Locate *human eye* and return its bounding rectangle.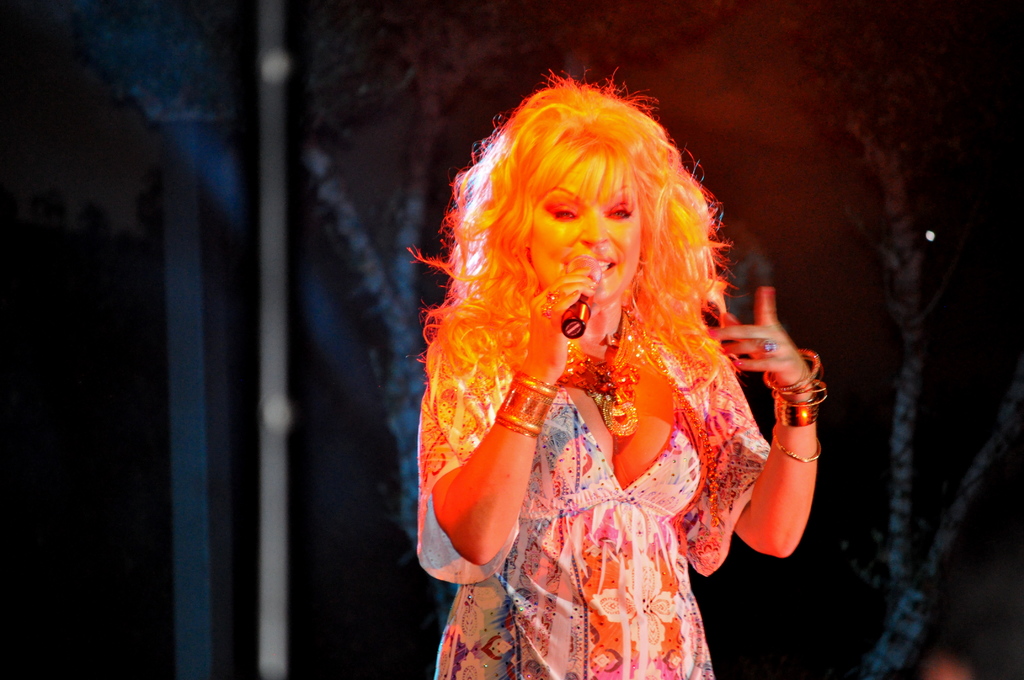
[left=607, top=201, right=633, bottom=222].
